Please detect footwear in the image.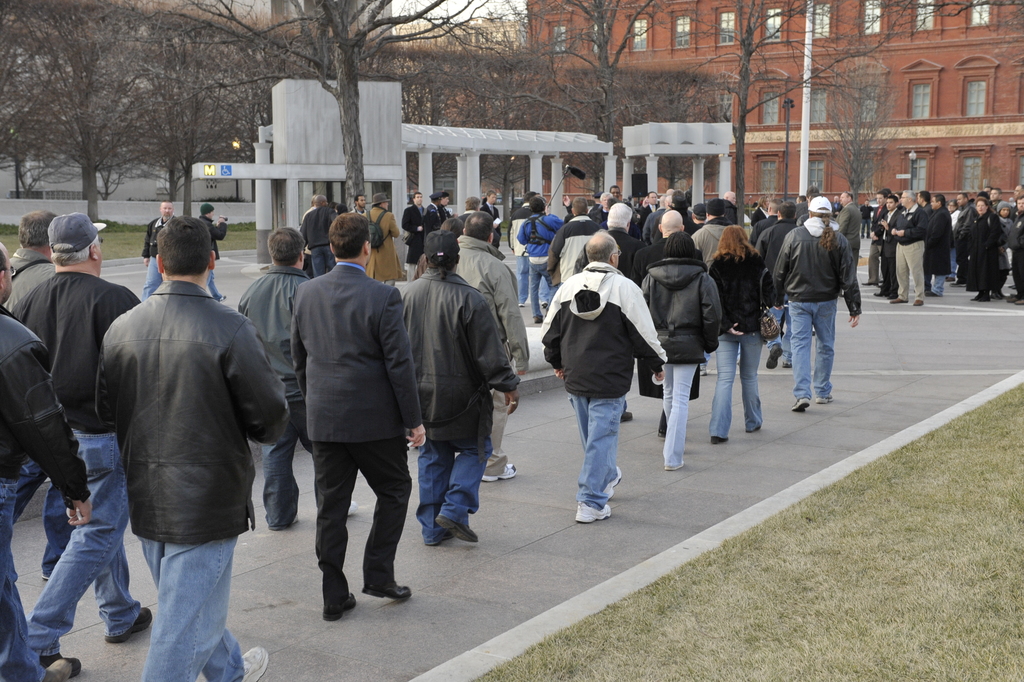
pyautogui.locateOnScreen(871, 291, 884, 296).
